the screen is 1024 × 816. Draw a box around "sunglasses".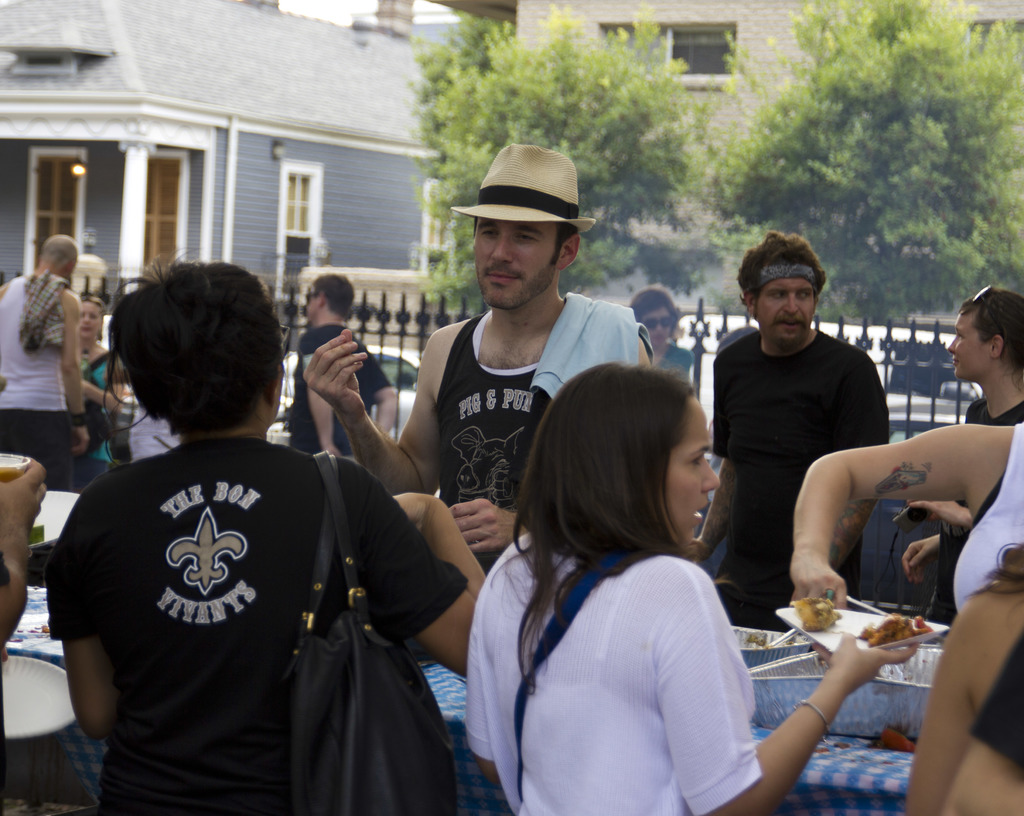
bbox(973, 284, 1005, 336).
